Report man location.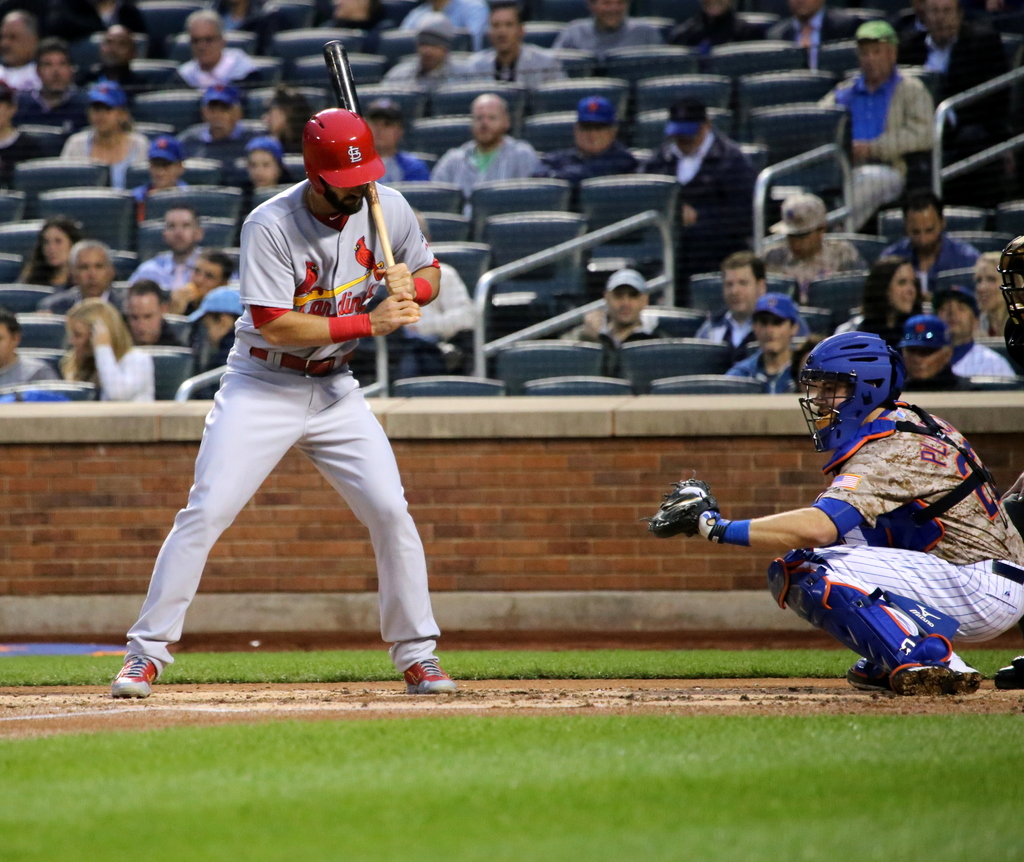
Report: [x1=868, y1=188, x2=977, y2=291].
